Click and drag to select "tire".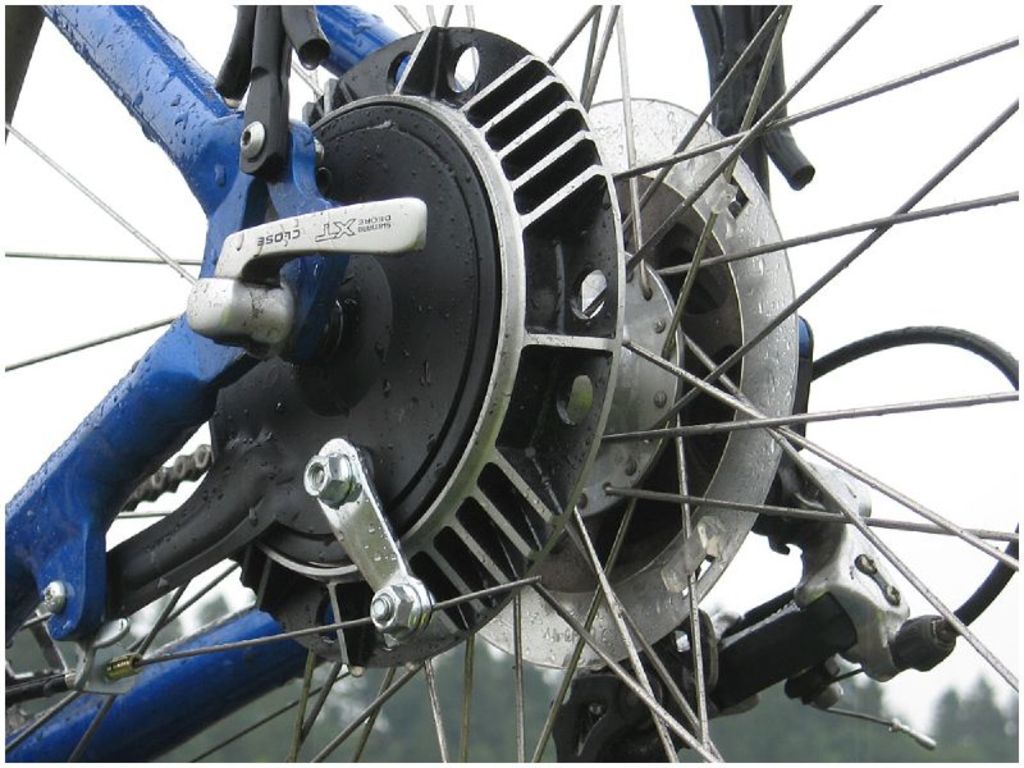
Selection: bbox=[0, 0, 1023, 767].
